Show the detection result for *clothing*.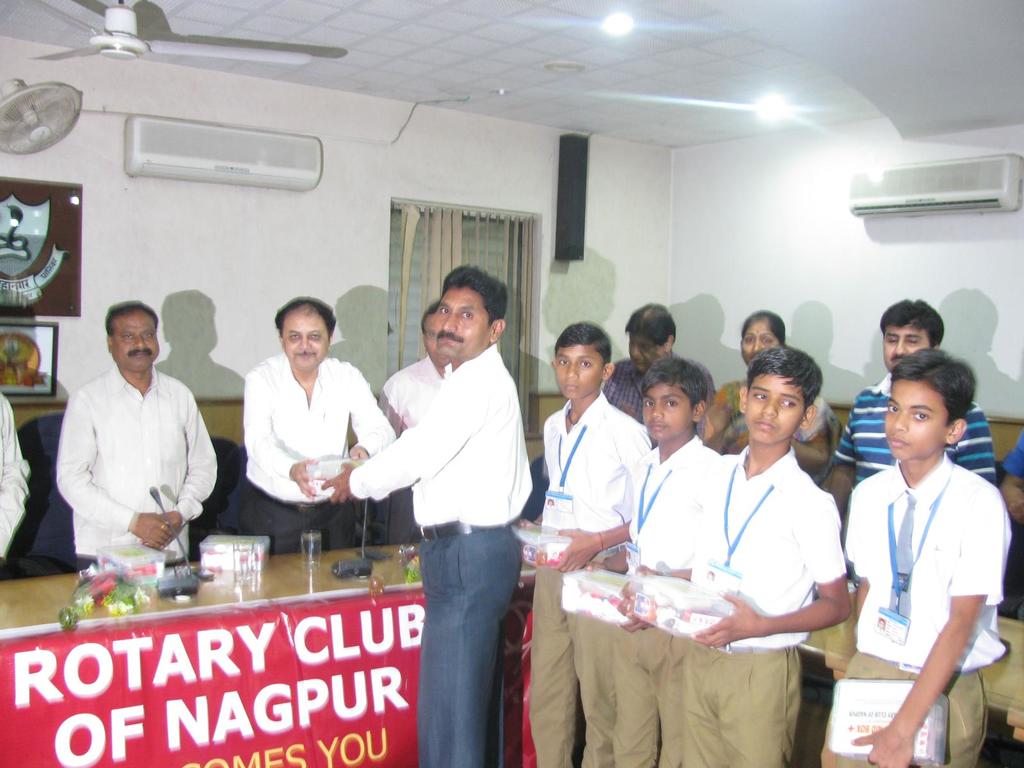
(left=371, top=351, right=451, bottom=544).
